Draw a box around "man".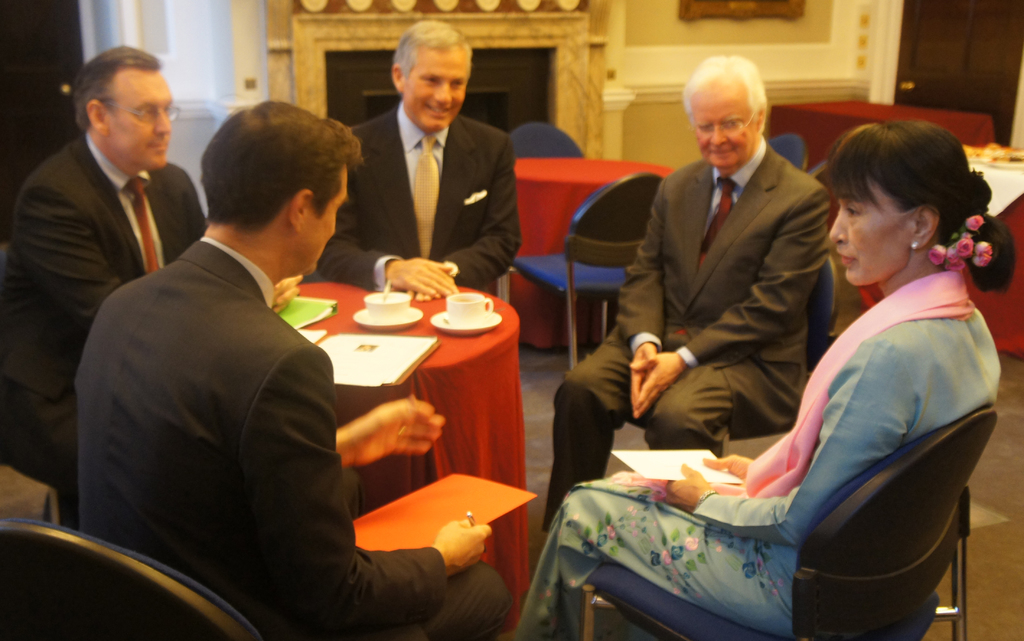
x1=541, y1=55, x2=838, y2=529.
